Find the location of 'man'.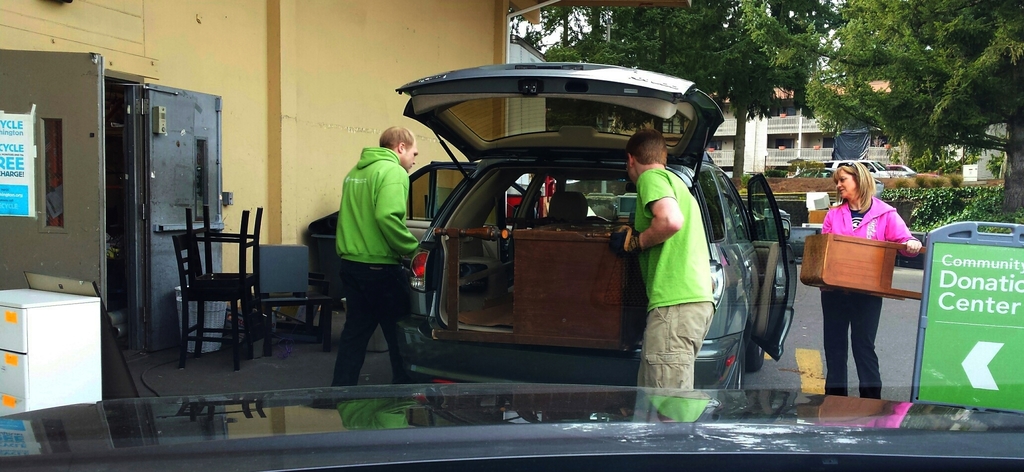
Location: 324:116:419:387.
